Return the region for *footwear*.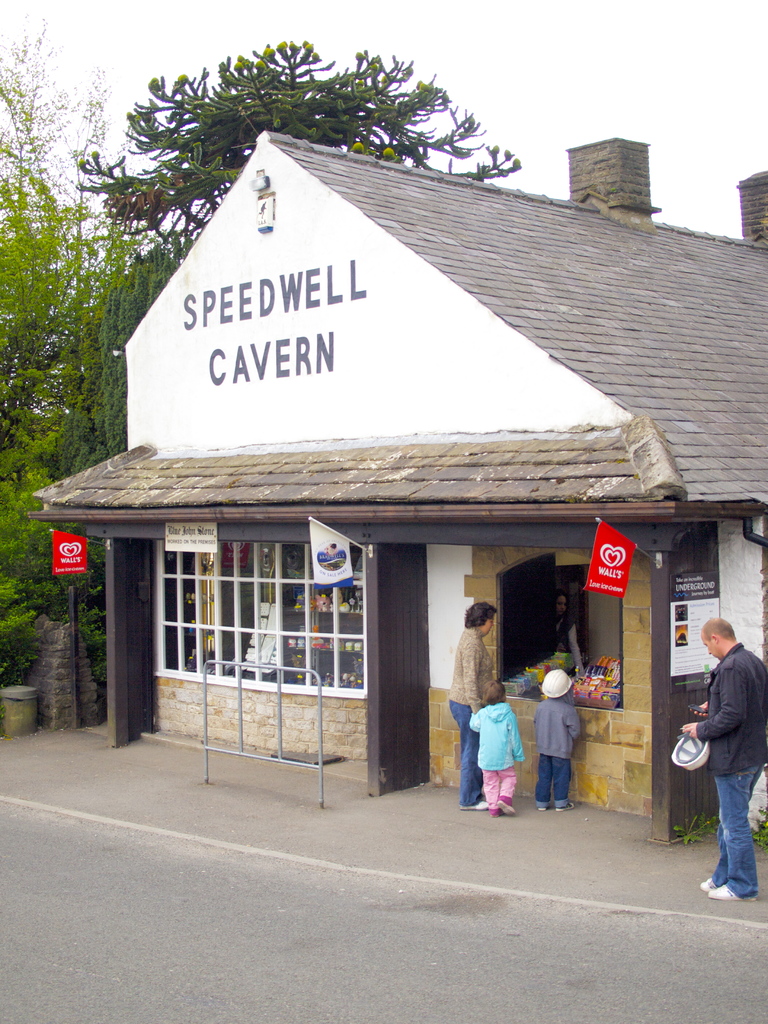
(x1=458, y1=796, x2=484, y2=808).
